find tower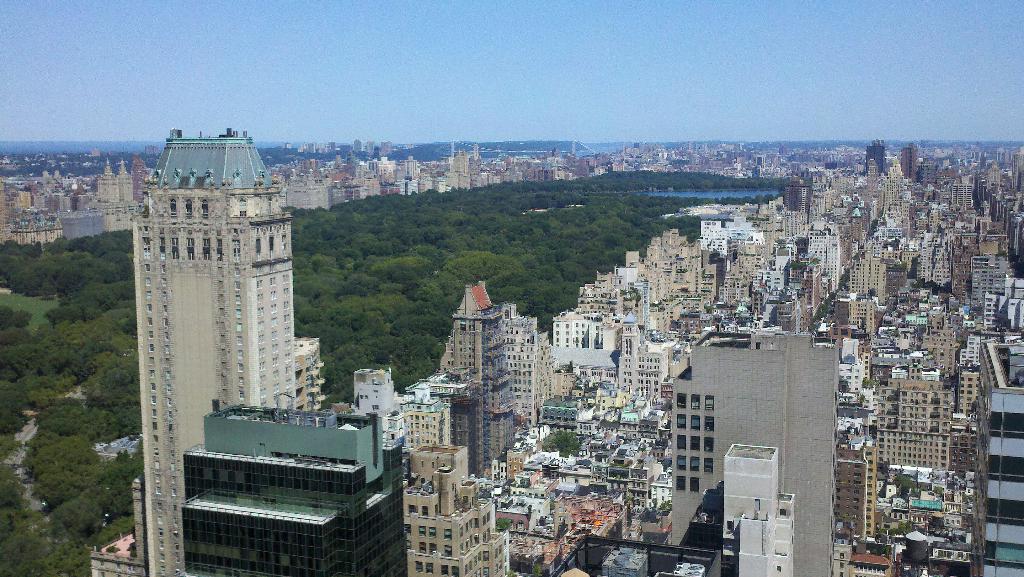
{"left": 454, "top": 269, "right": 499, "bottom": 467}
